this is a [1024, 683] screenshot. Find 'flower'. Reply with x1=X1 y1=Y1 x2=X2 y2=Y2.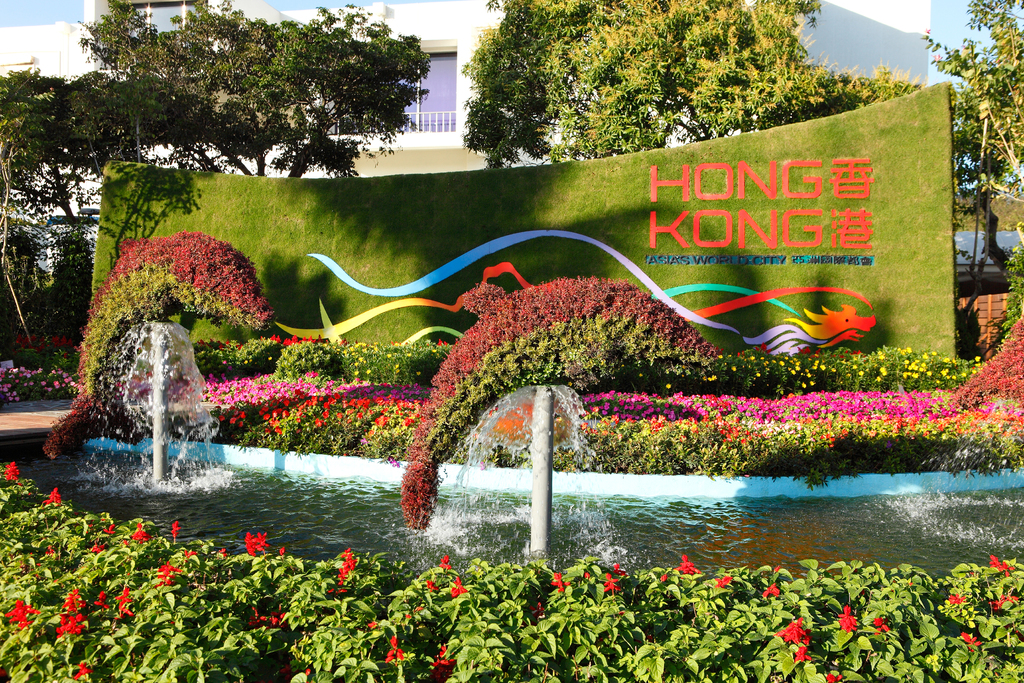
x1=550 y1=572 x2=568 y2=593.
